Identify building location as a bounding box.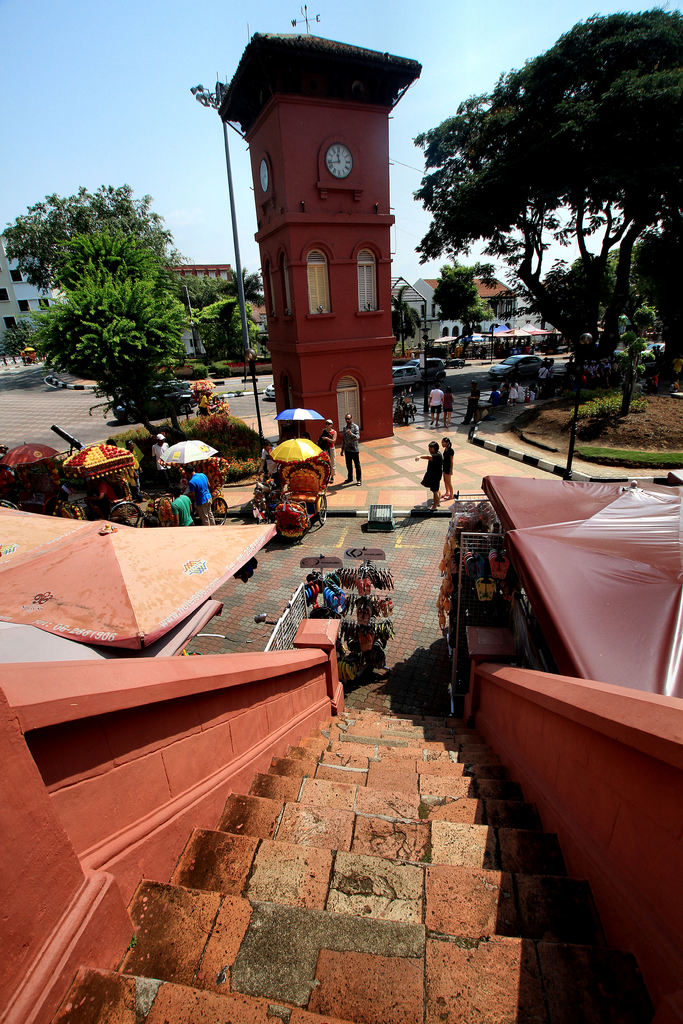
391 273 556 353.
